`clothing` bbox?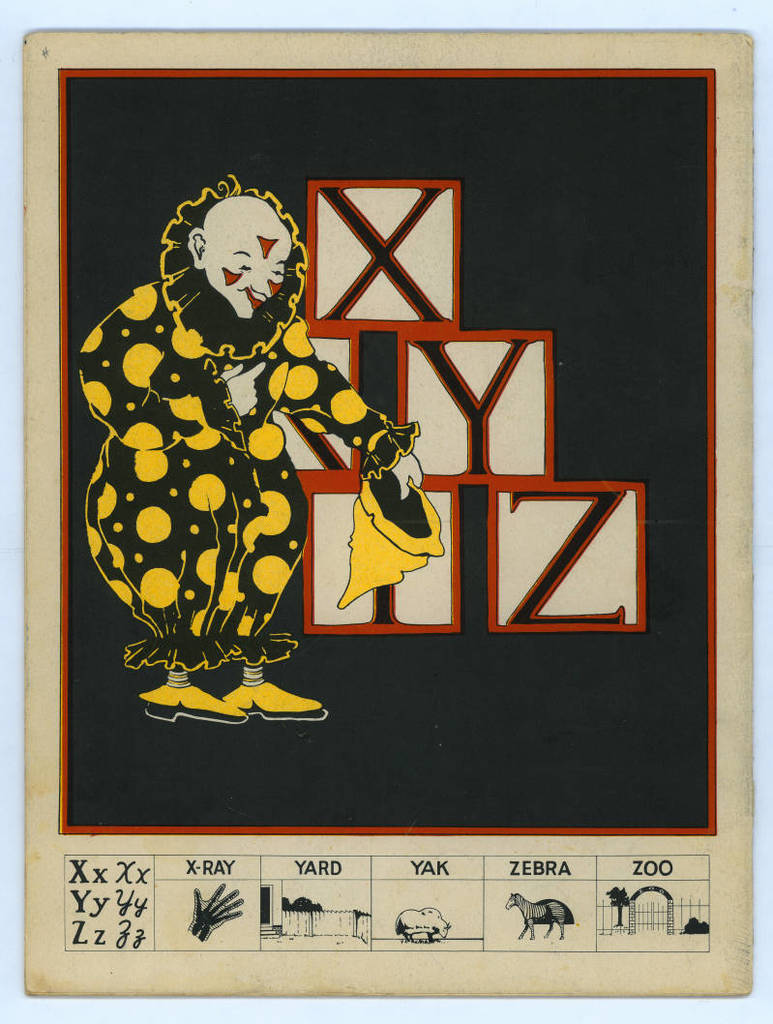
Rect(75, 219, 435, 694)
